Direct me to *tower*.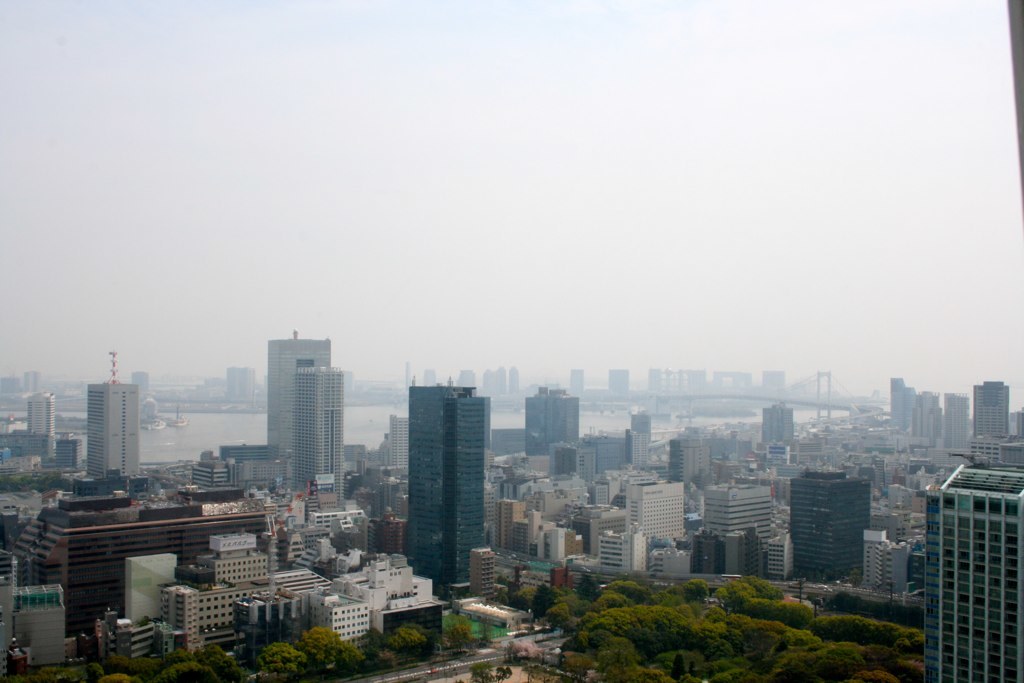
Direction: <region>635, 412, 652, 443</region>.
